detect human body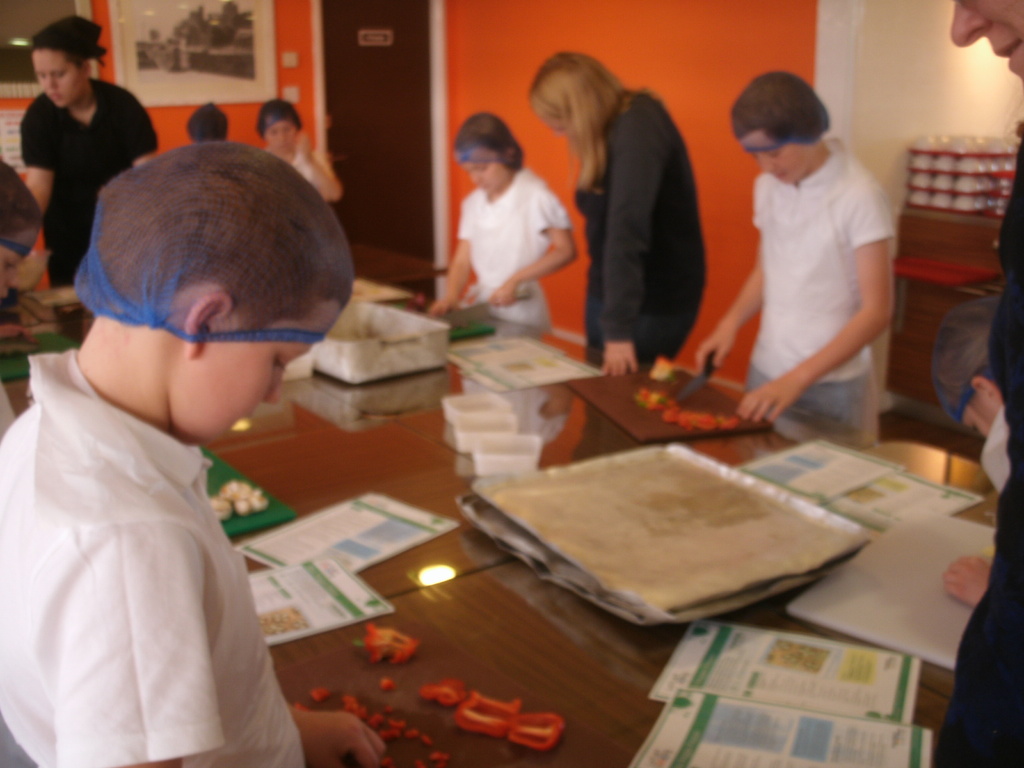
{"x1": 424, "y1": 111, "x2": 574, "y2": 317}
